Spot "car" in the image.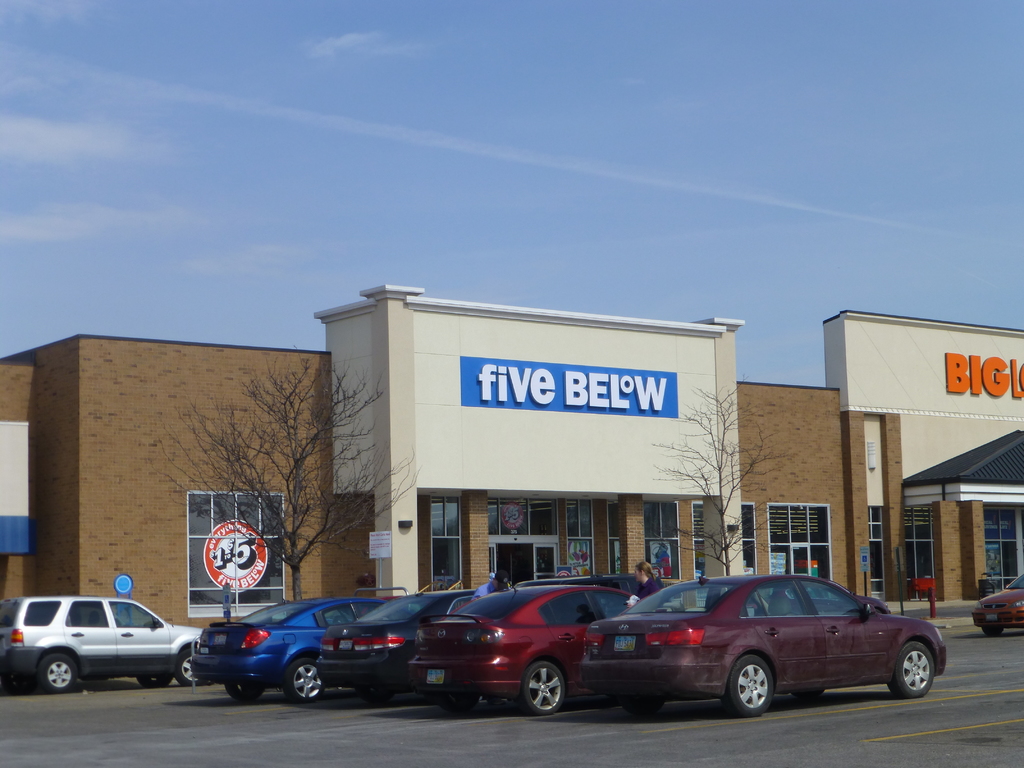
"car" found at x1=969 y1=572 x2=1023 y2=639.
